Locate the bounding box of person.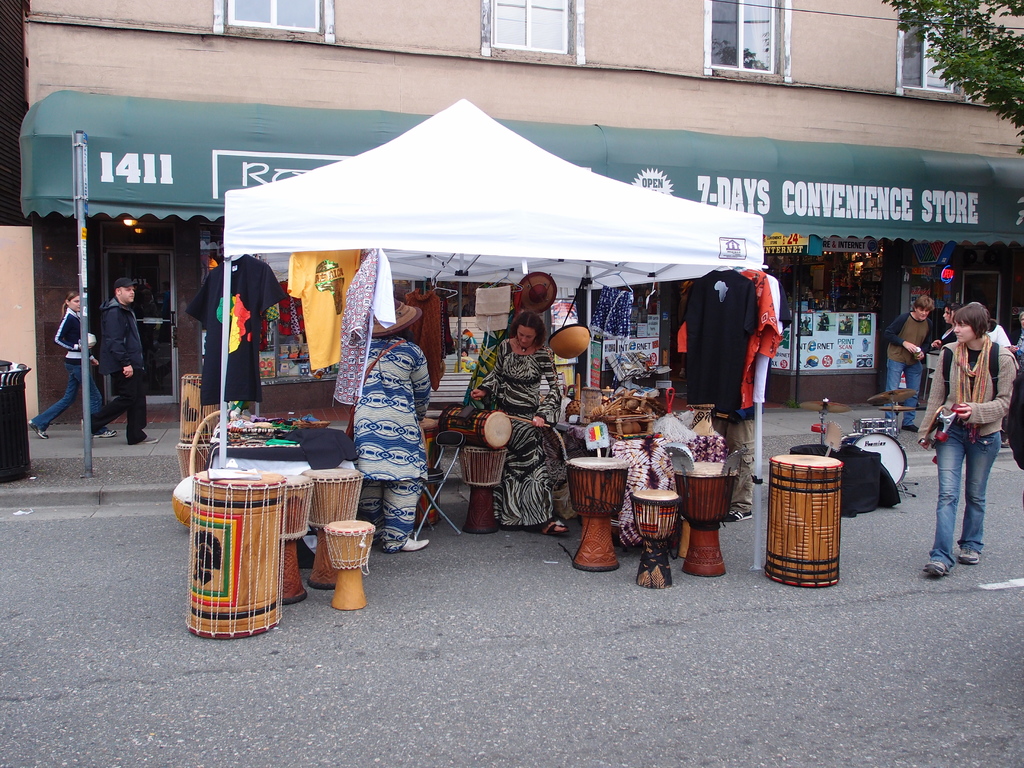
Bounding box: detection(931, 301, 968, 352).
